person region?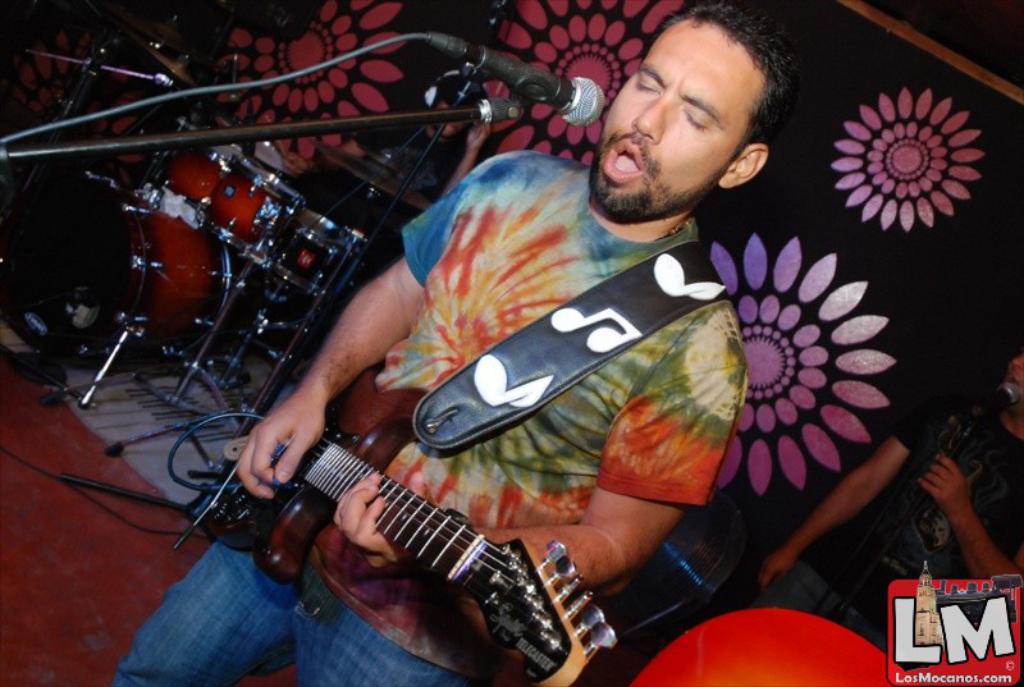
rect(284, 68, 489, 203)
